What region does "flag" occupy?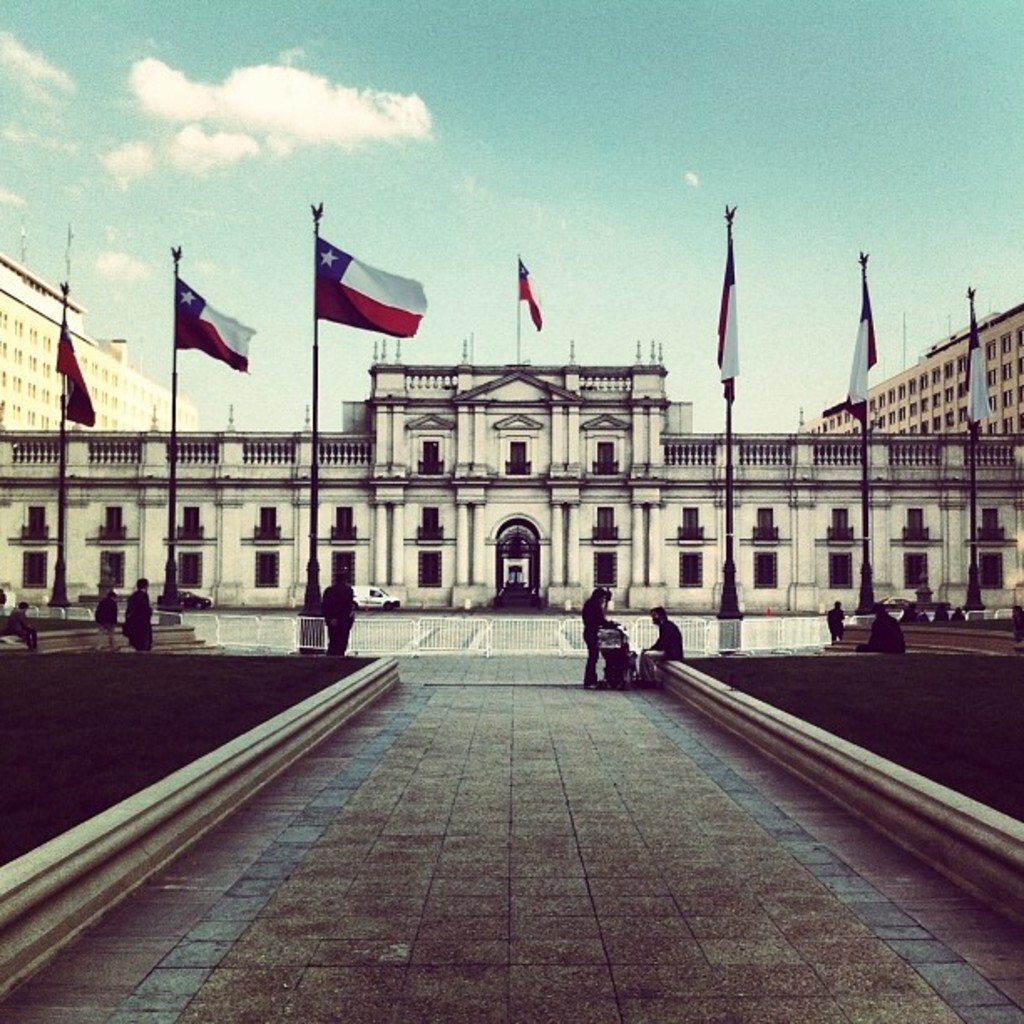
l=298, t=216, r=433, b=348.
